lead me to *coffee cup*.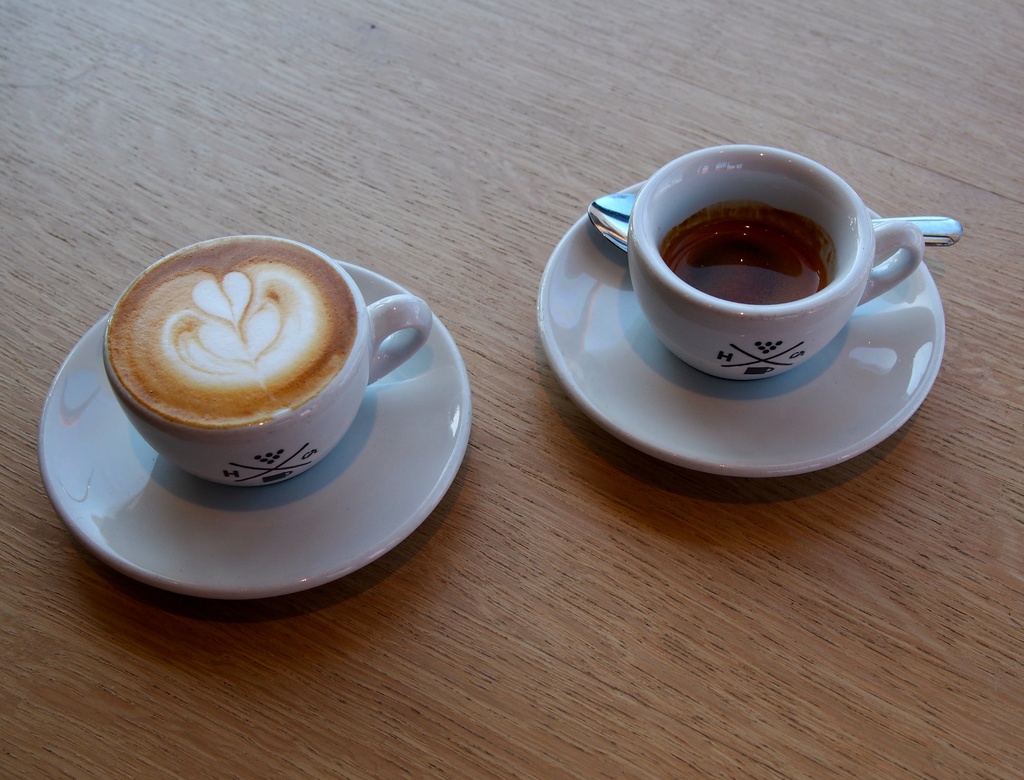
Lead to [90,230,435,495].
